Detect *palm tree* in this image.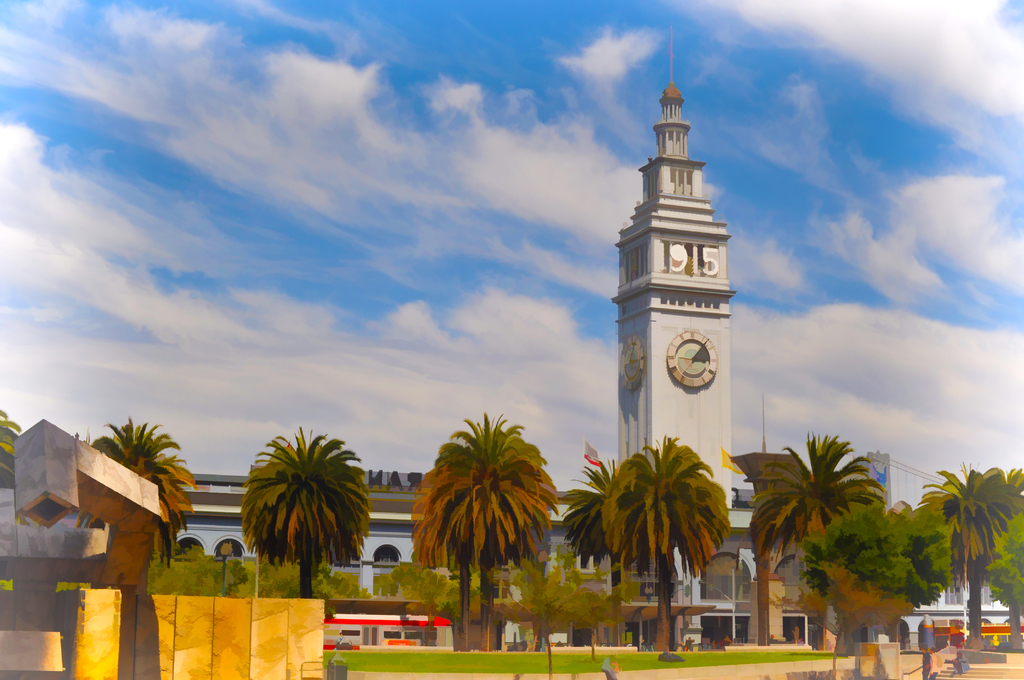
Detection: 806/499/924/645.
